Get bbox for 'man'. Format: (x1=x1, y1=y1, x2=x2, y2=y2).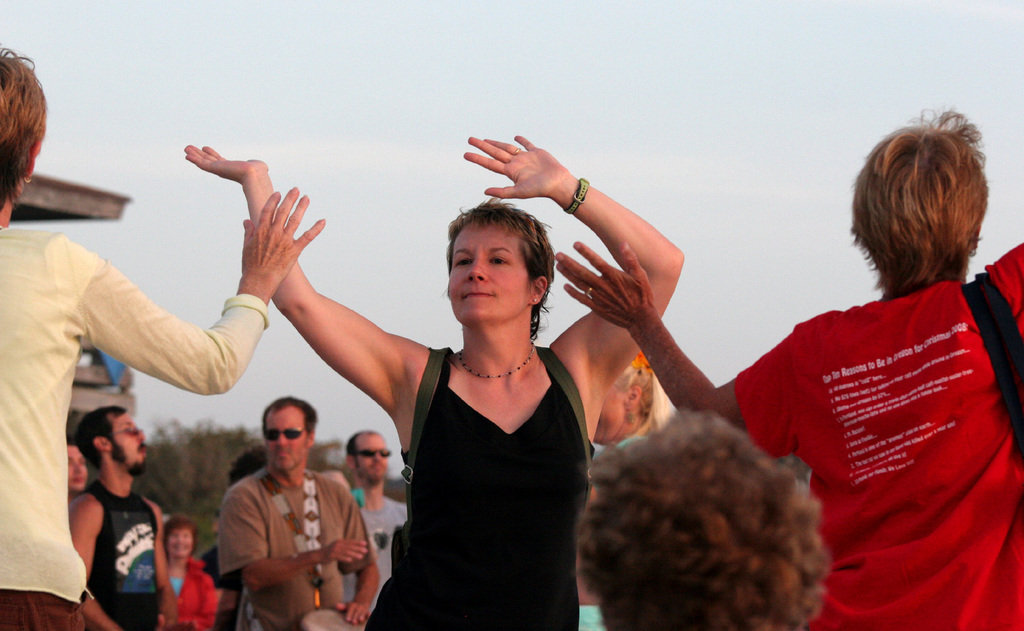
(x1=189, y1=404, x2=374, y2=621).
